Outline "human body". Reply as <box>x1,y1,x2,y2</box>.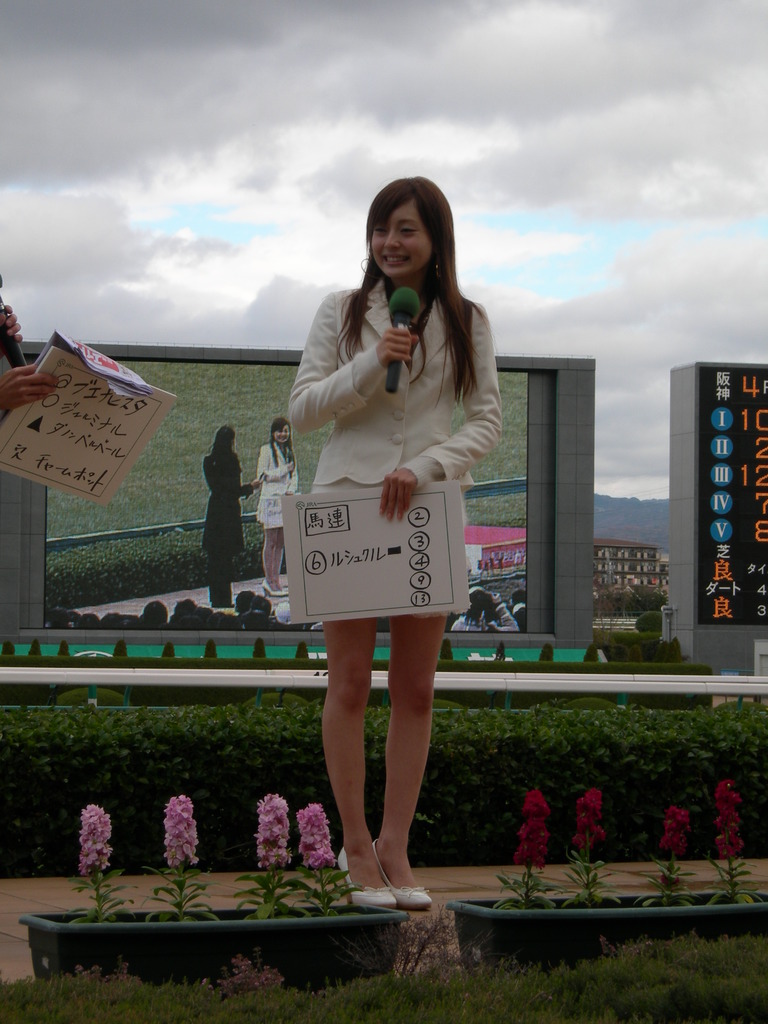
<box>202,452,262,605</box>.
